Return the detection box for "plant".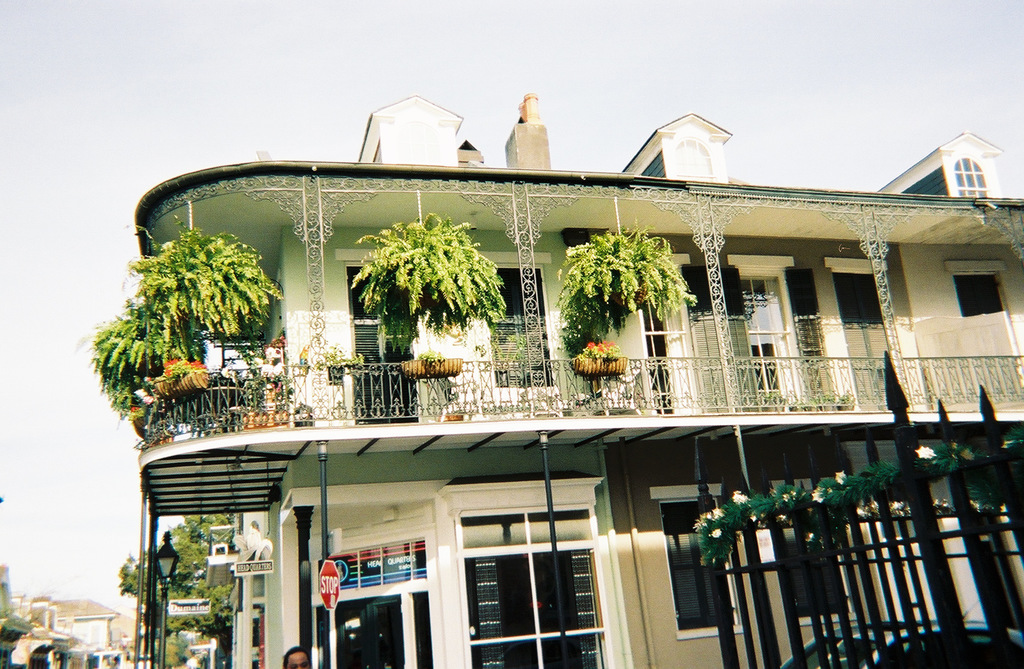
bbox(342, 207, 515, 337).
